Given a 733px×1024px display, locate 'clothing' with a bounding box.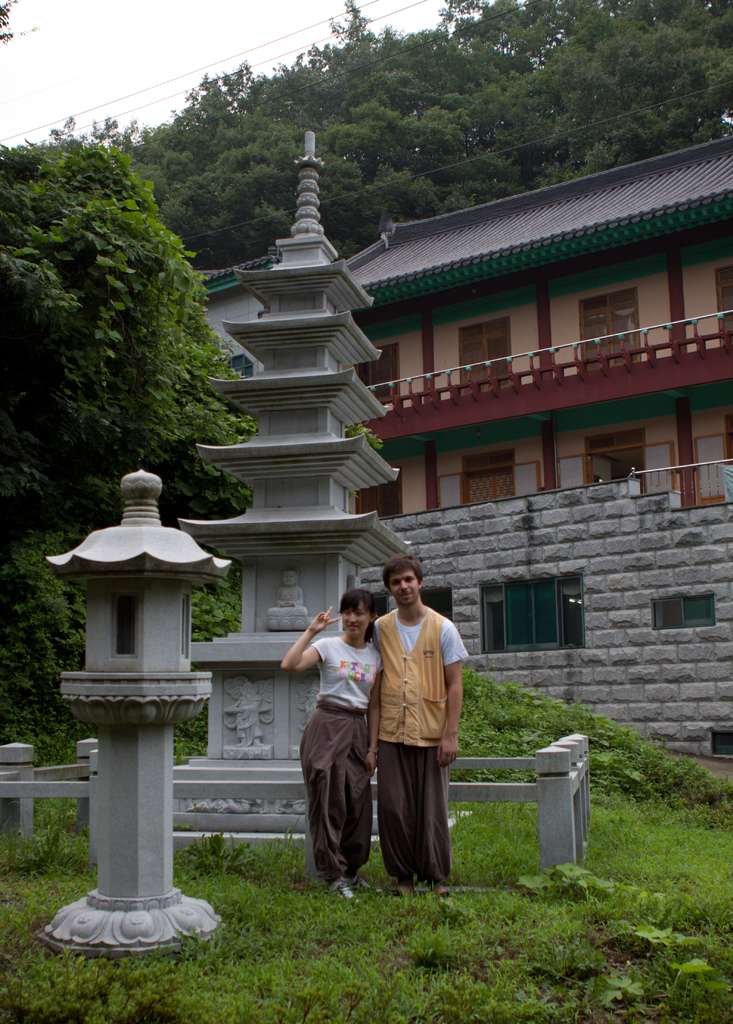
Located: l=366, t=591, r=467, b=882.
